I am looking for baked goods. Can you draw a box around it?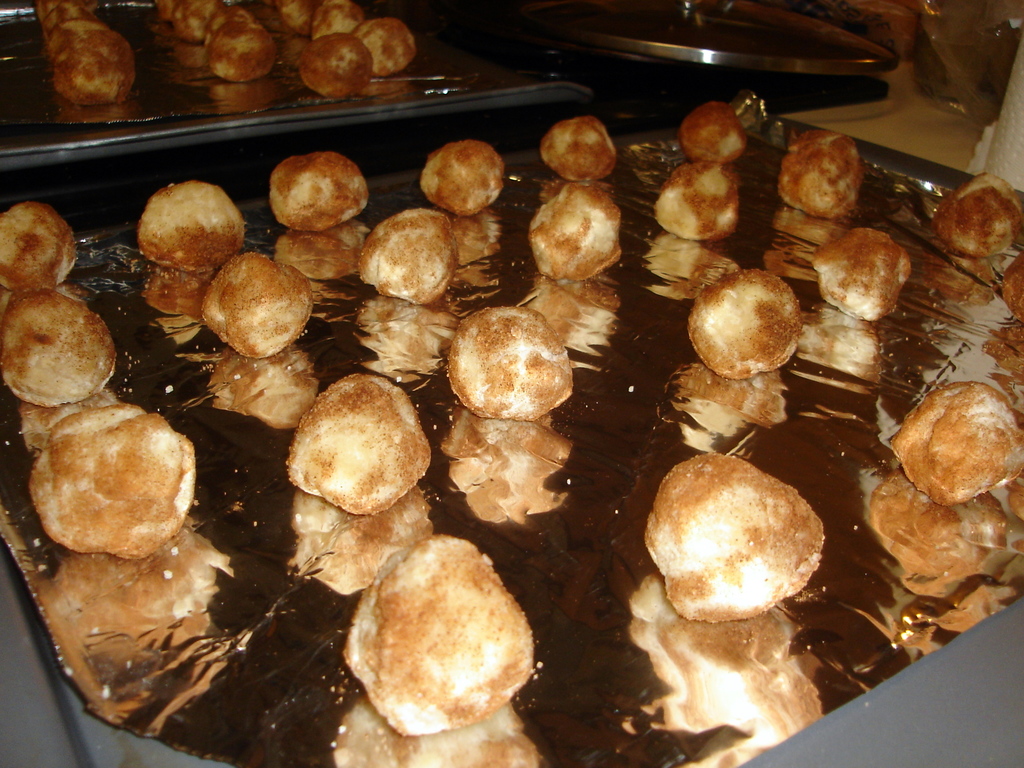
Sure, the bounding box is {"left": 652, "top": 156, "right": 744, "bottom": 241}.
